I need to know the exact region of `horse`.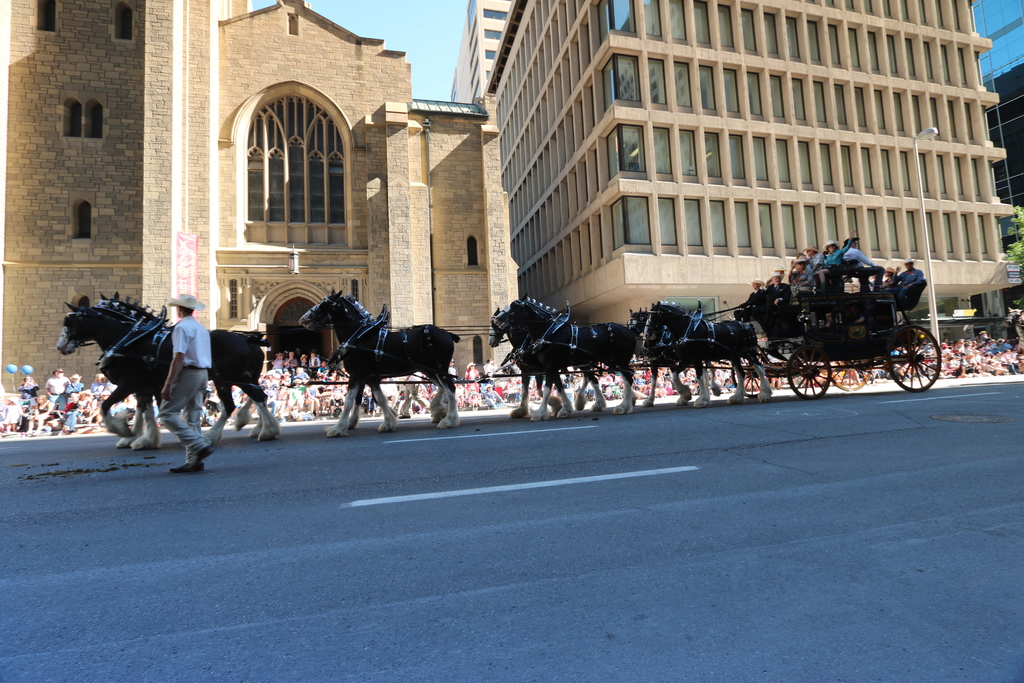
Region: BBox(621, 309, 724, 407).
